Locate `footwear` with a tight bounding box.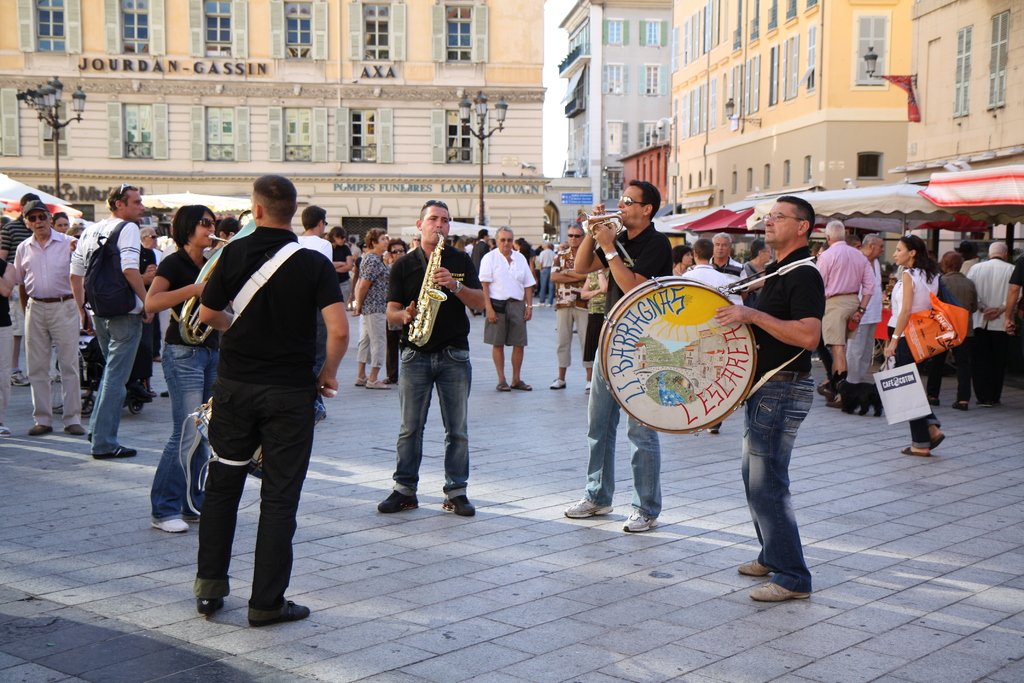
crop(63, 425, 88, 434).
